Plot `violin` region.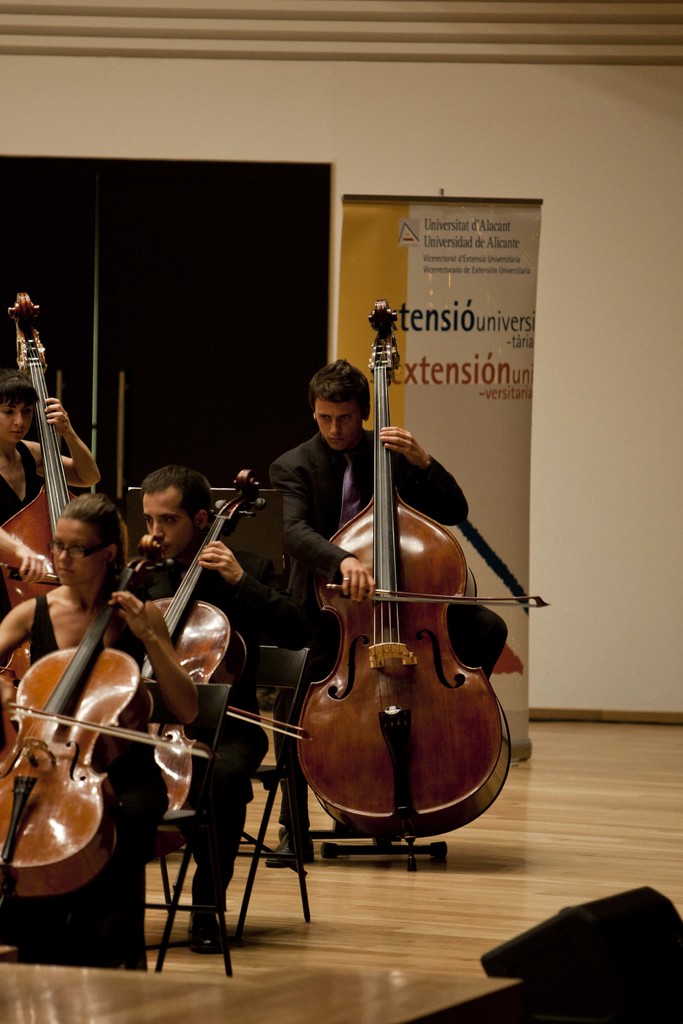
Plotted at locate(131, 467, 310, 824).
